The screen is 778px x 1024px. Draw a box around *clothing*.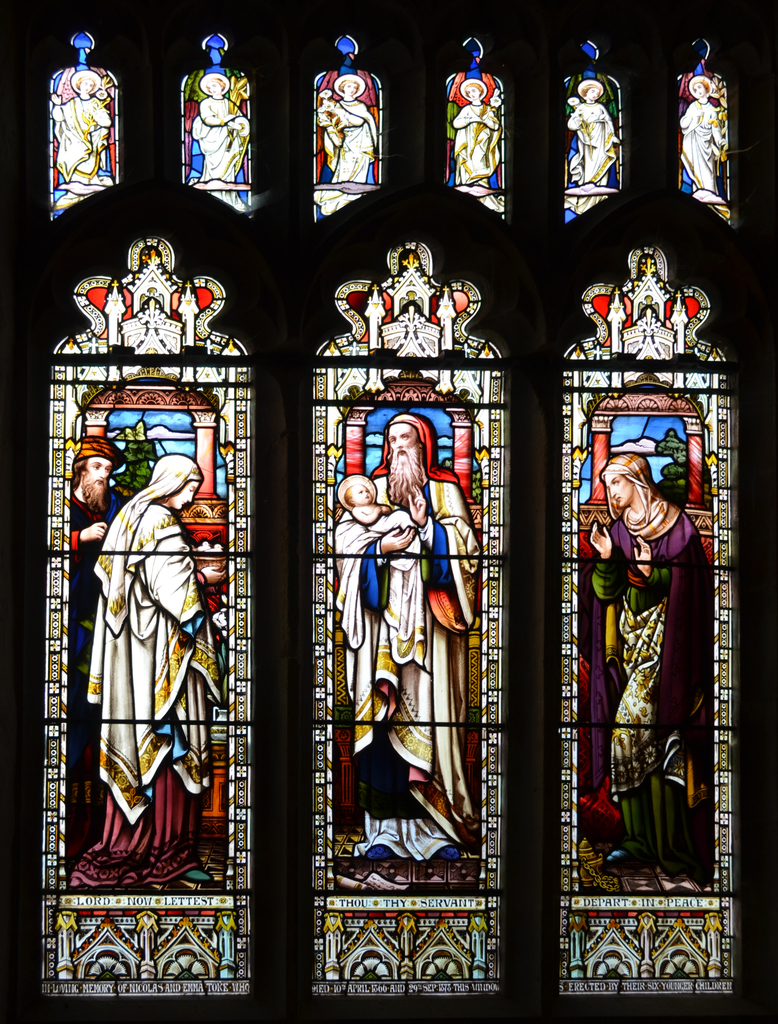
(left=676, top=116, right=729, bottom=193).
